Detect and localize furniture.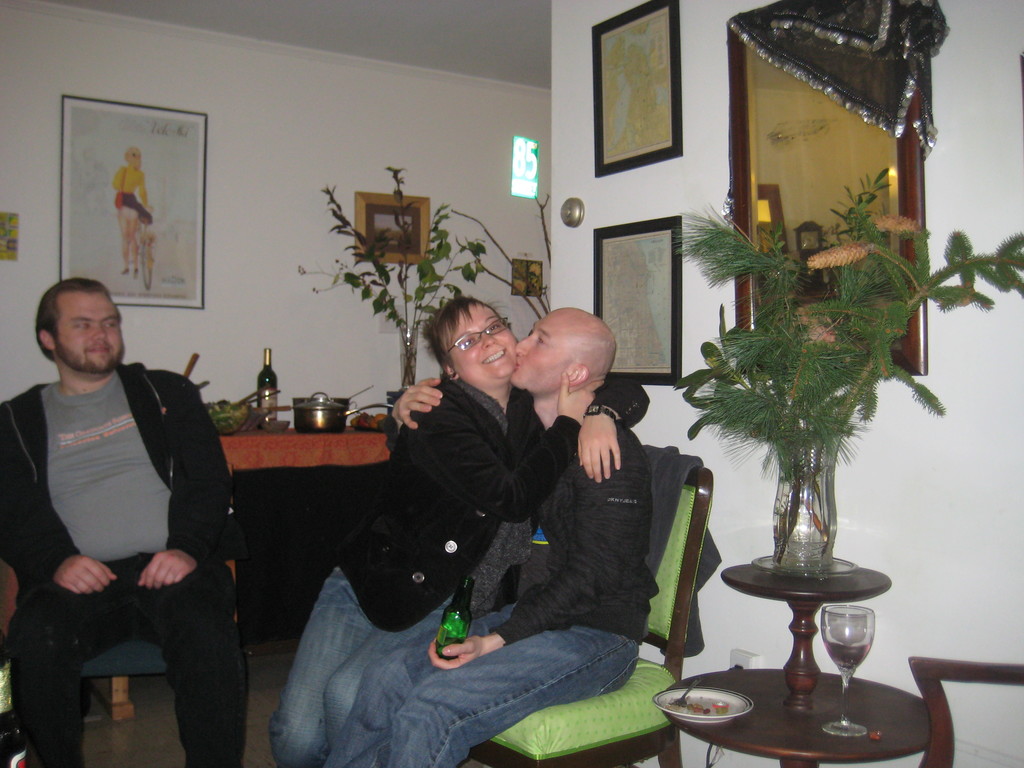
Localized at {"left": 216, "top": 417, "right": 397, "bottom": 481}.
